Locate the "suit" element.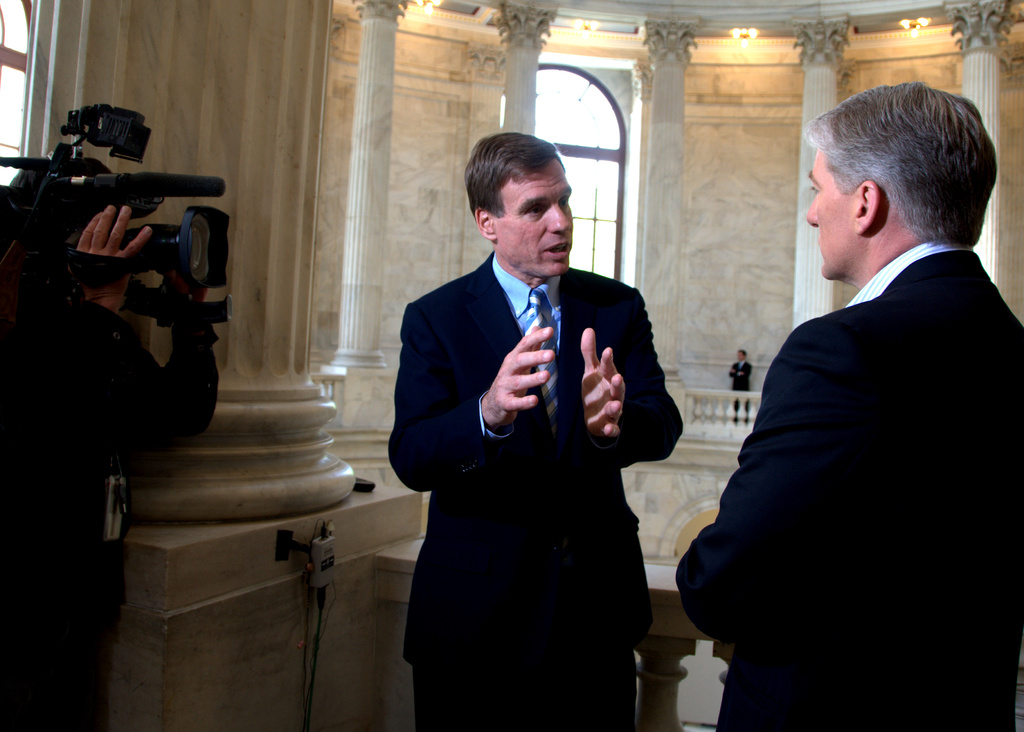
Element bbox: {"left": 387, "top": 250, "right": 684, "bottom": 731}.
